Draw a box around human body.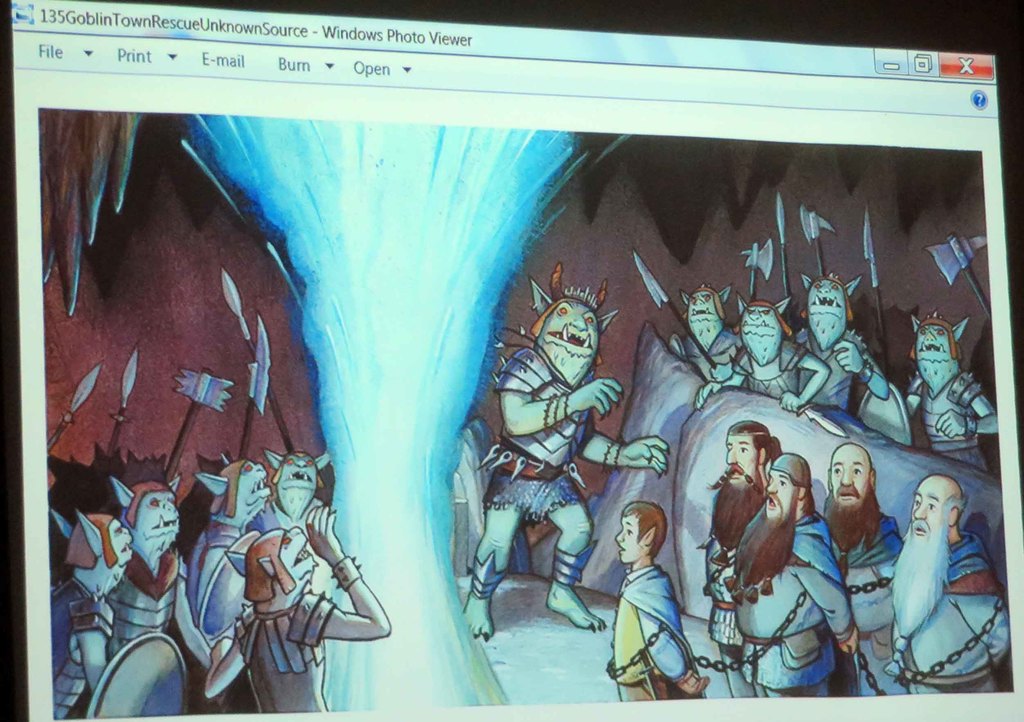
[x1=614, y1=558, x2=706, y2=700].
